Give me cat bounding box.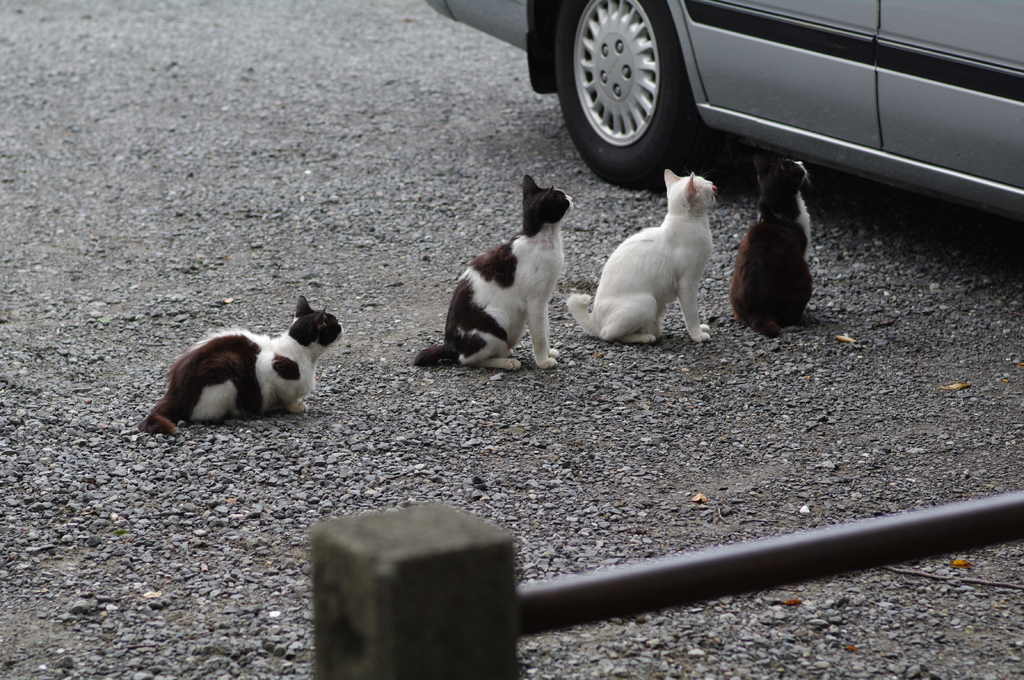
<box>564,171,719,345</box>.
